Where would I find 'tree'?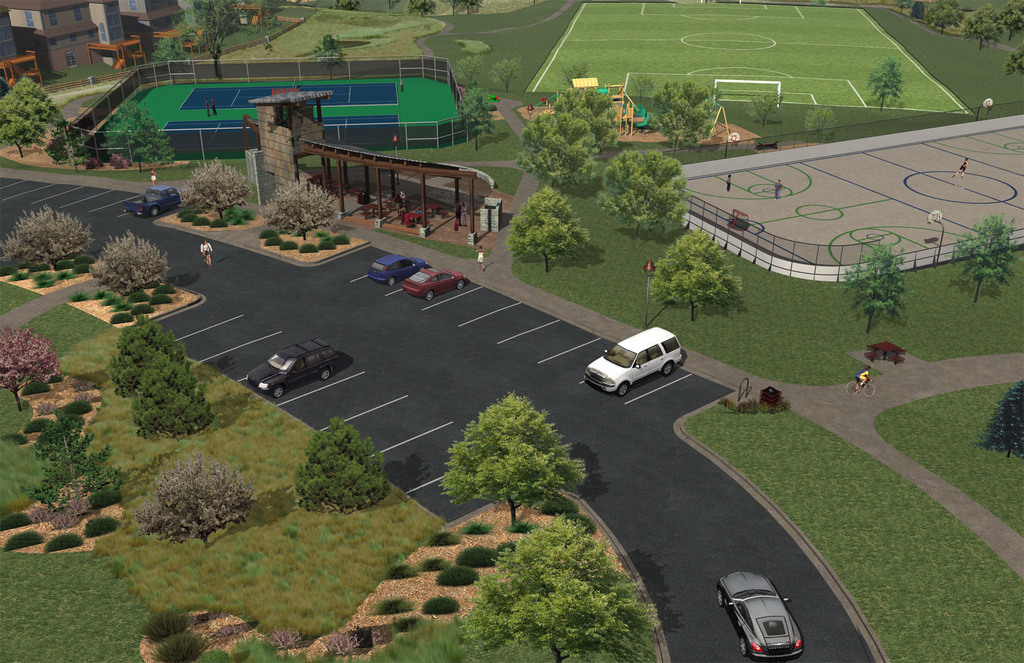
At region(0, 90, 42, 161).
